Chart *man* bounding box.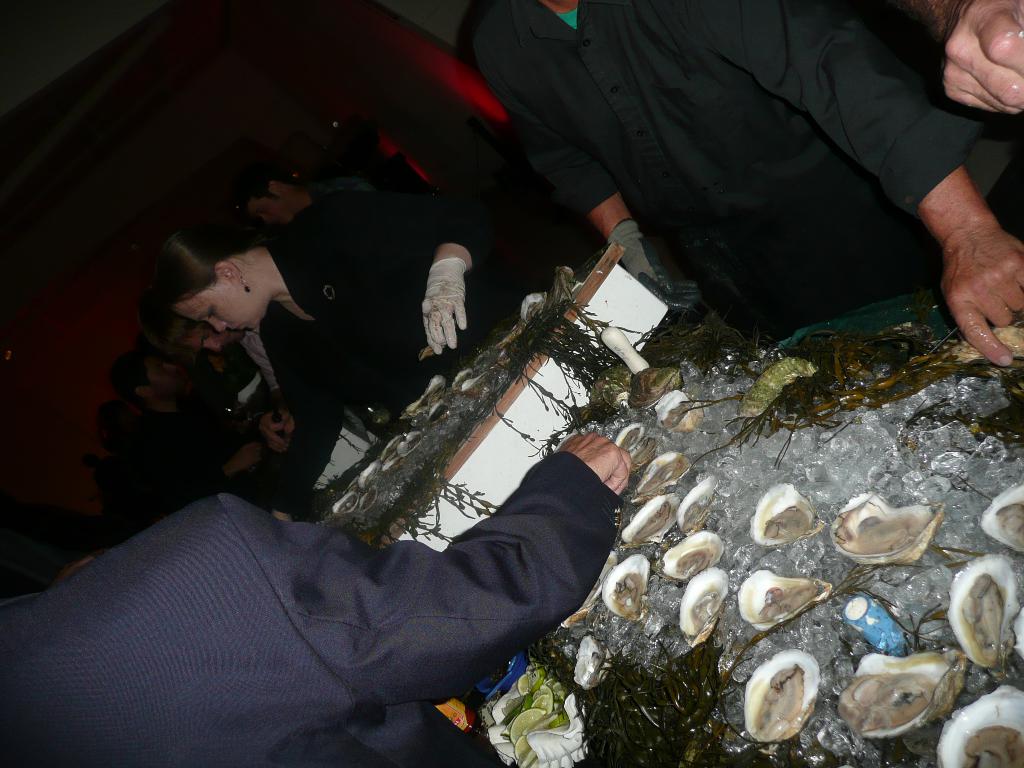
Charted: (left=0, top=430, right=633, bottom=767).
